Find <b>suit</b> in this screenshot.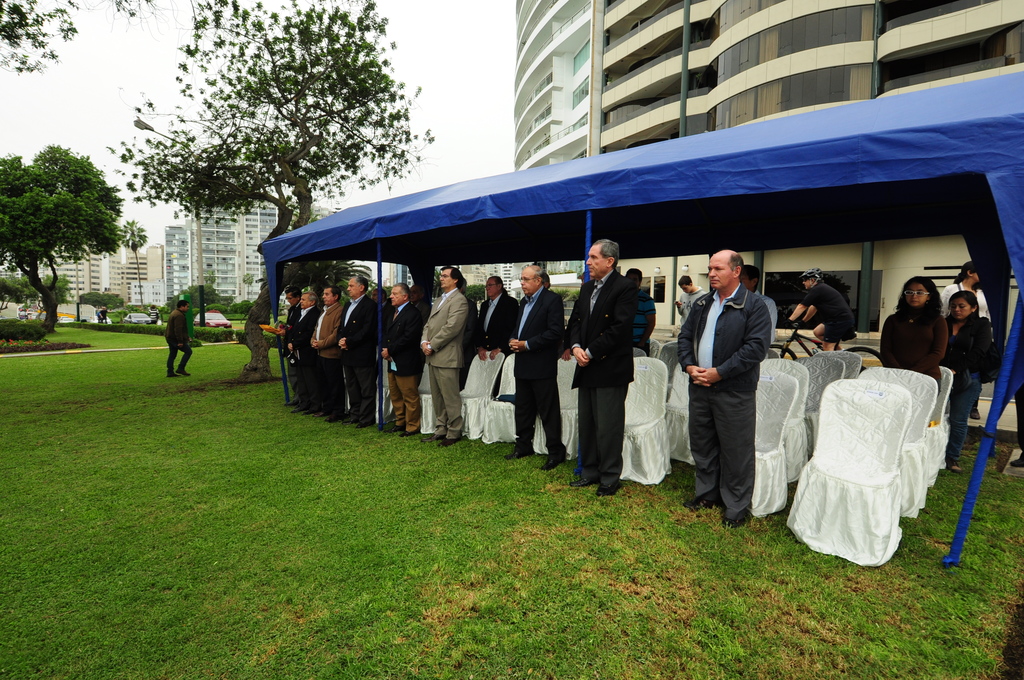
The bounding box for <b>suit</b> is 307,302,346,411.
